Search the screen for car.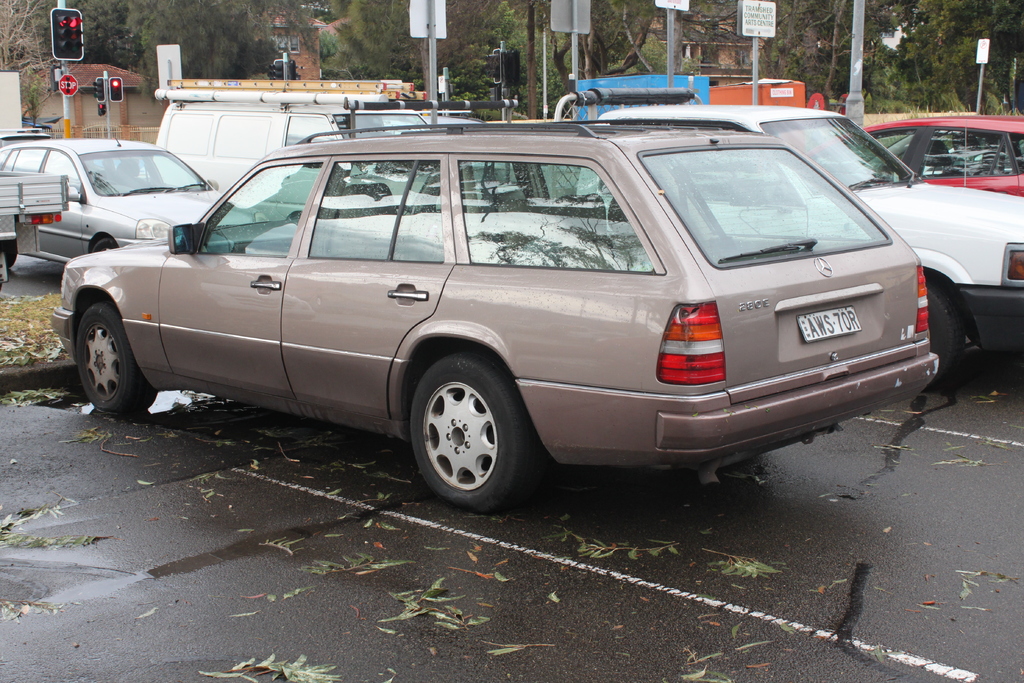
Found at (599,110,1023,372).
